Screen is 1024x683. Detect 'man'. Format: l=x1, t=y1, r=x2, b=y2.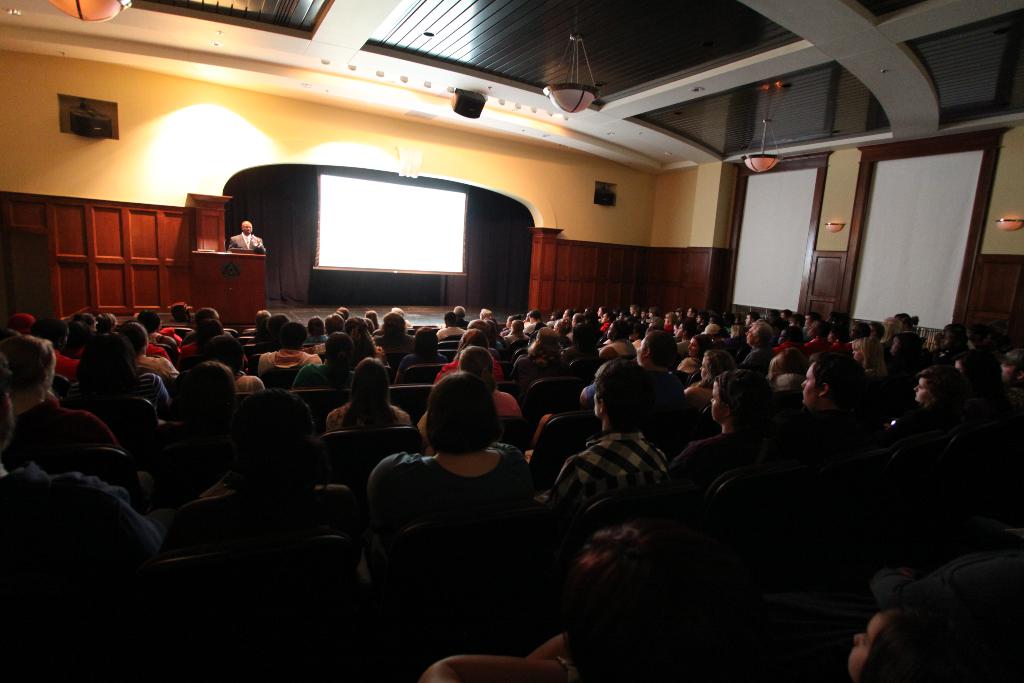
l=228, t=220, r=266, b=251.
